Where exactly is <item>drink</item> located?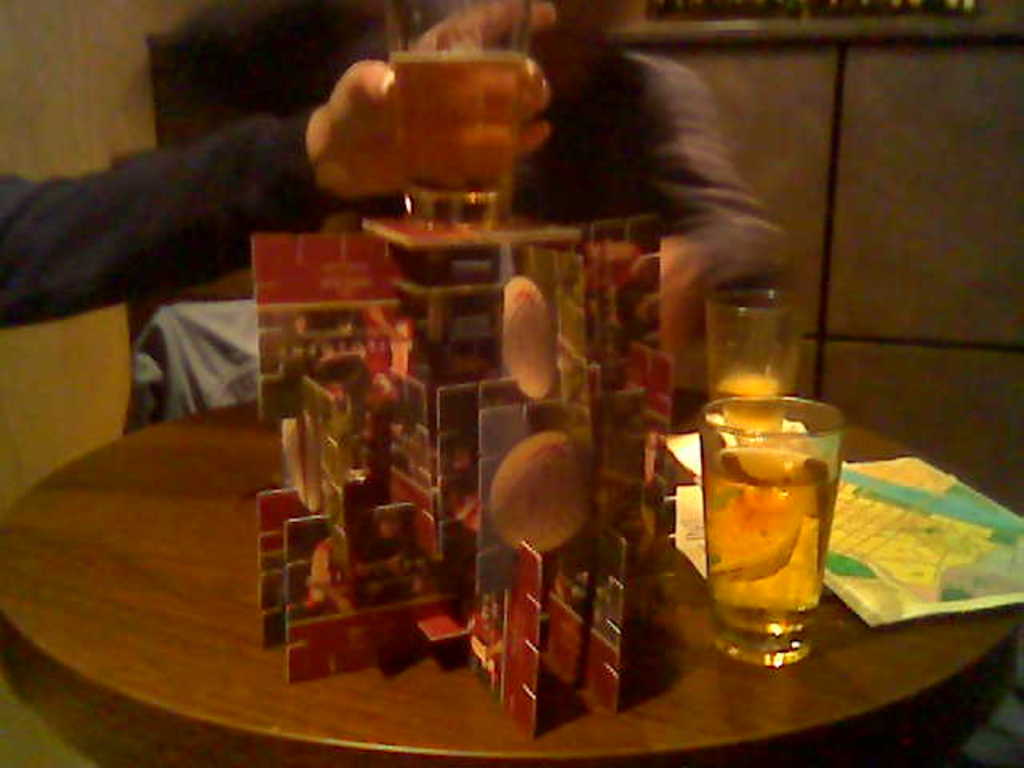
Its bounding box is region(389, 54, 533, 226).
